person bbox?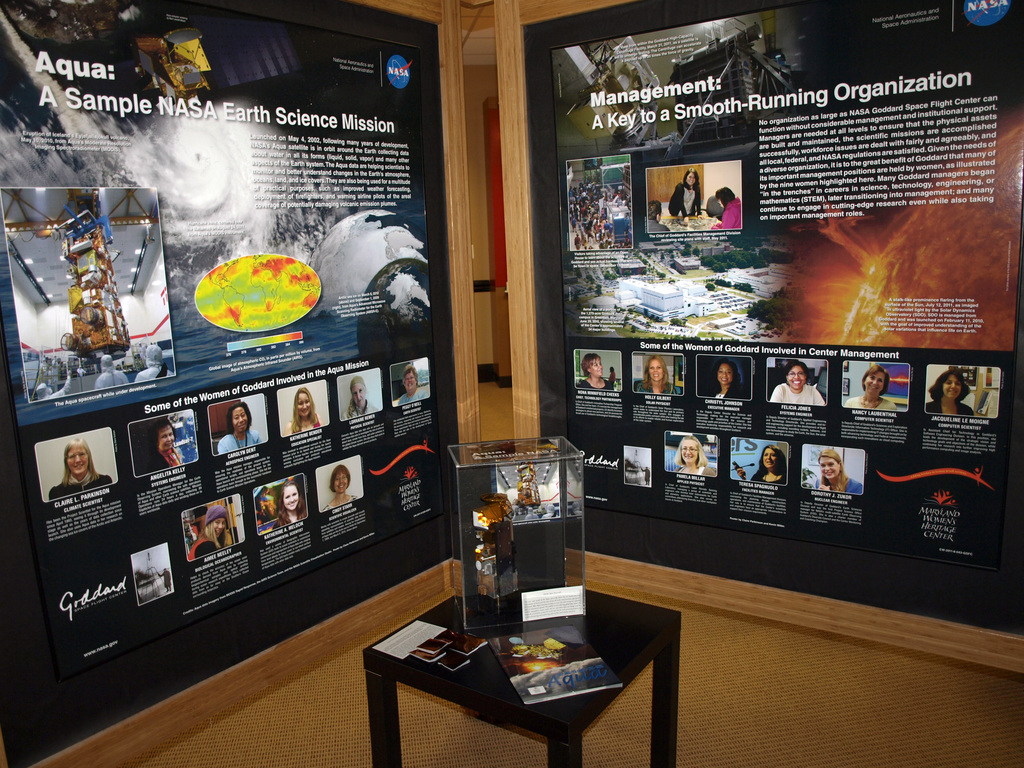
rect(124, 347, 144, 383)
